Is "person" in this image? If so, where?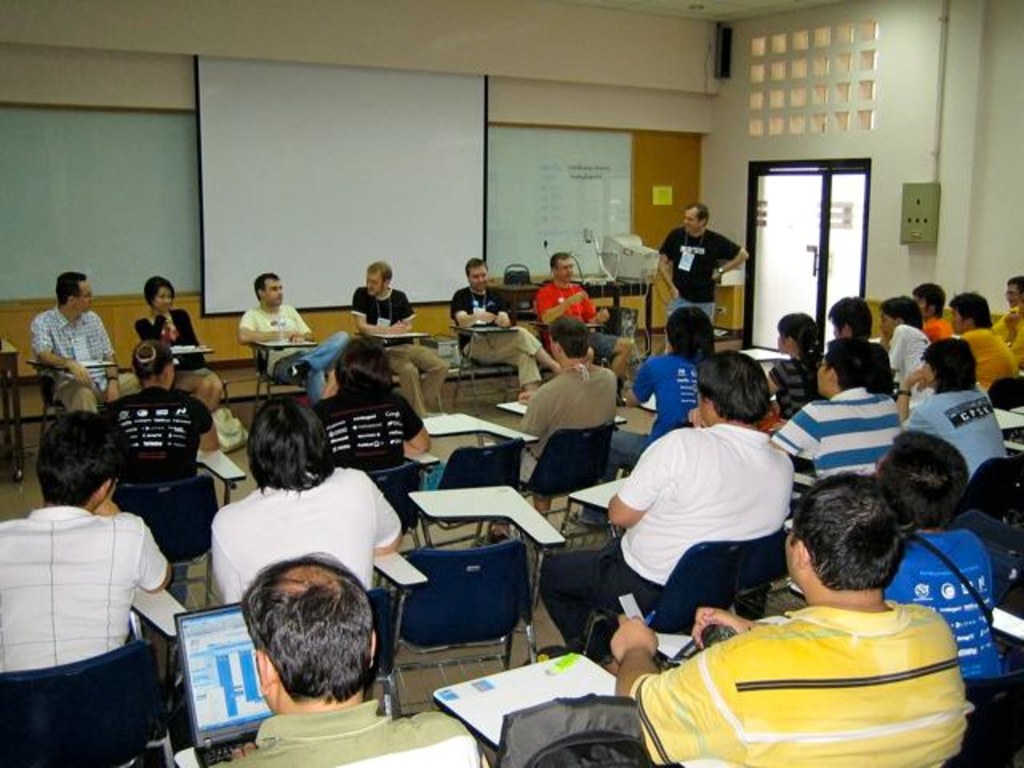
Yes, at [x1=947, y1=291, x2=1021, y2=390].
